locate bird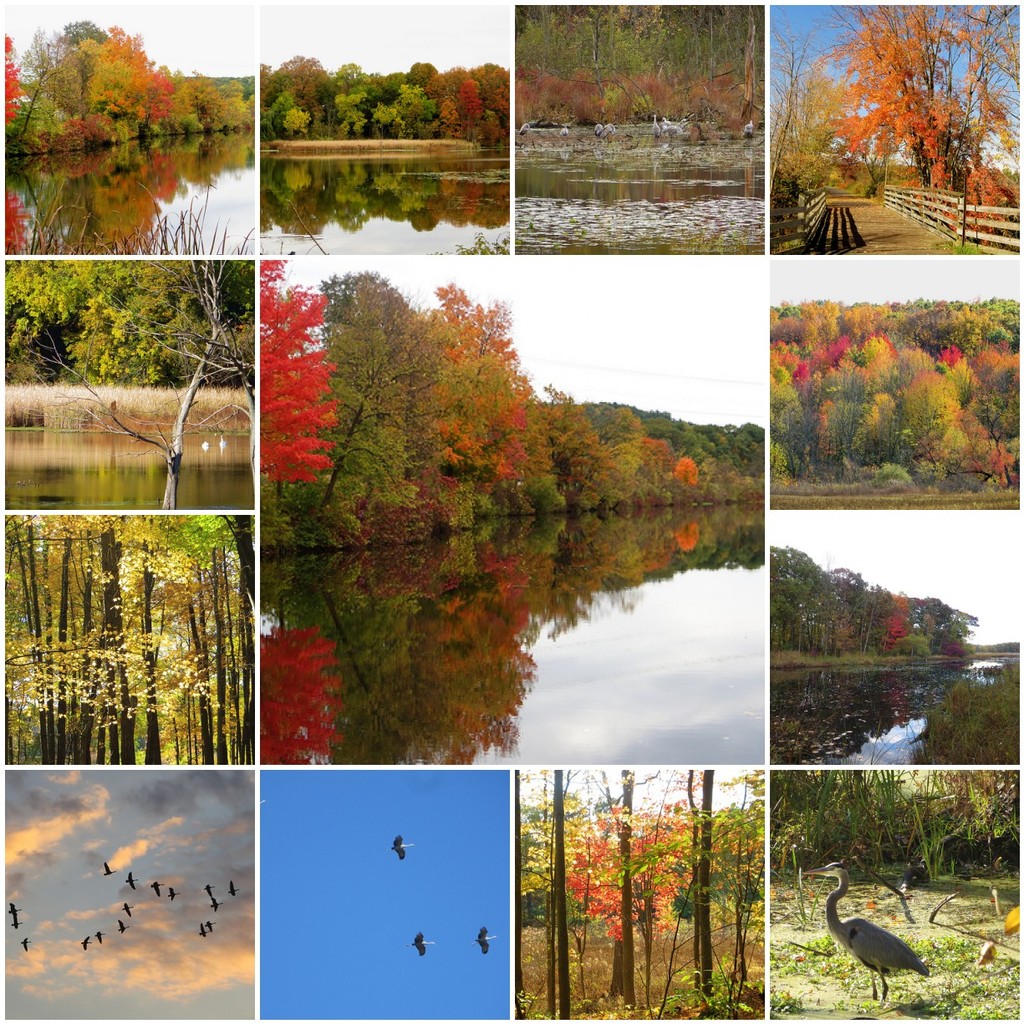
(9, 903, 22, 922)
